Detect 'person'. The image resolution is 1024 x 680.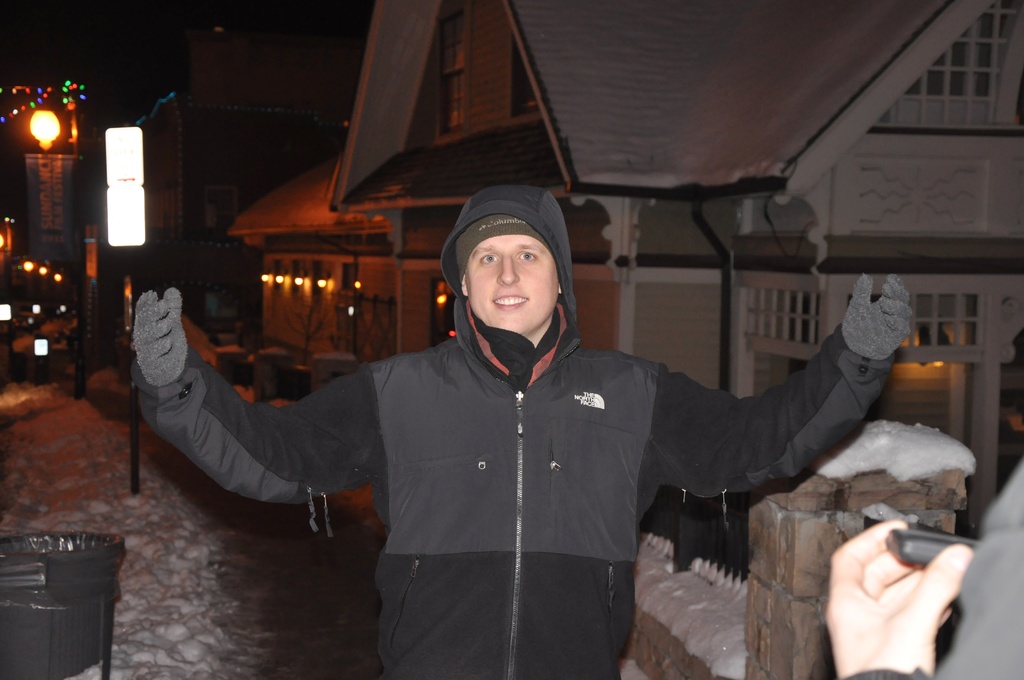
Rect(134, 186, 911, 679).
